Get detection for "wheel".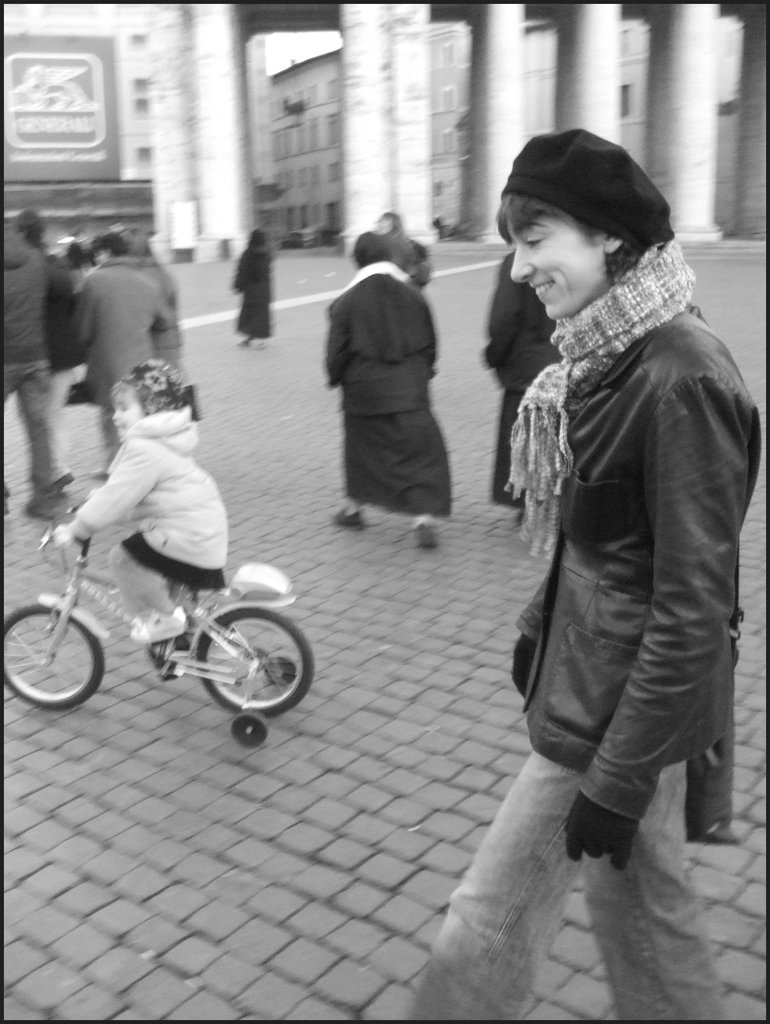
Detection: {"x1": 0, "y1": 594, "x2": 116, "y2": 708}.
